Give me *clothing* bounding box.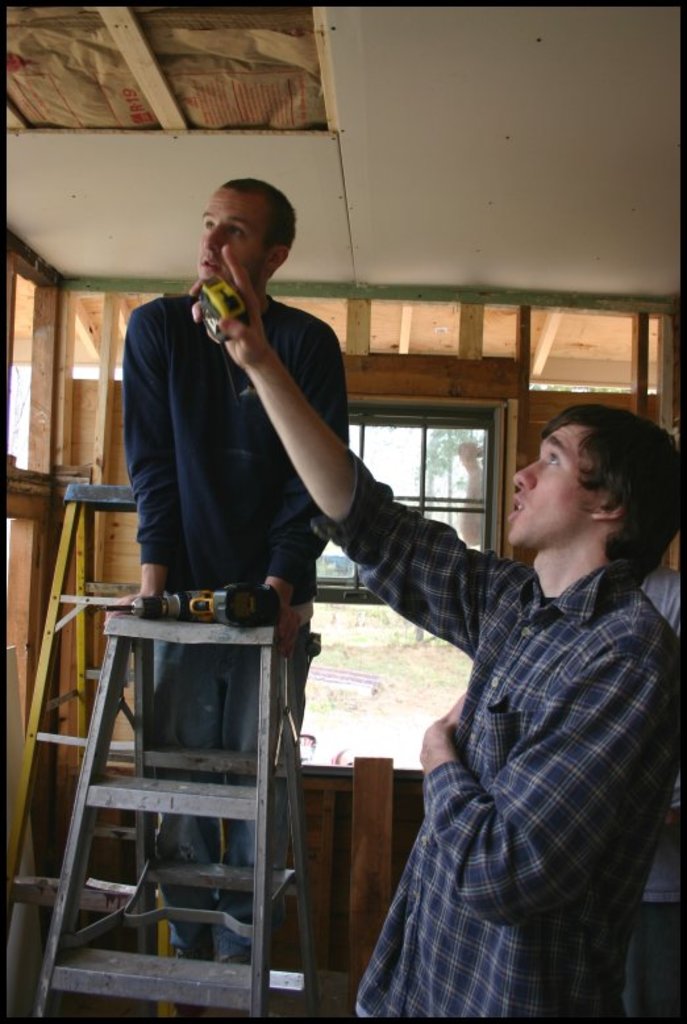
{"x1": 309, "y1": 446, "x2": 686, "y2": 1023}.
